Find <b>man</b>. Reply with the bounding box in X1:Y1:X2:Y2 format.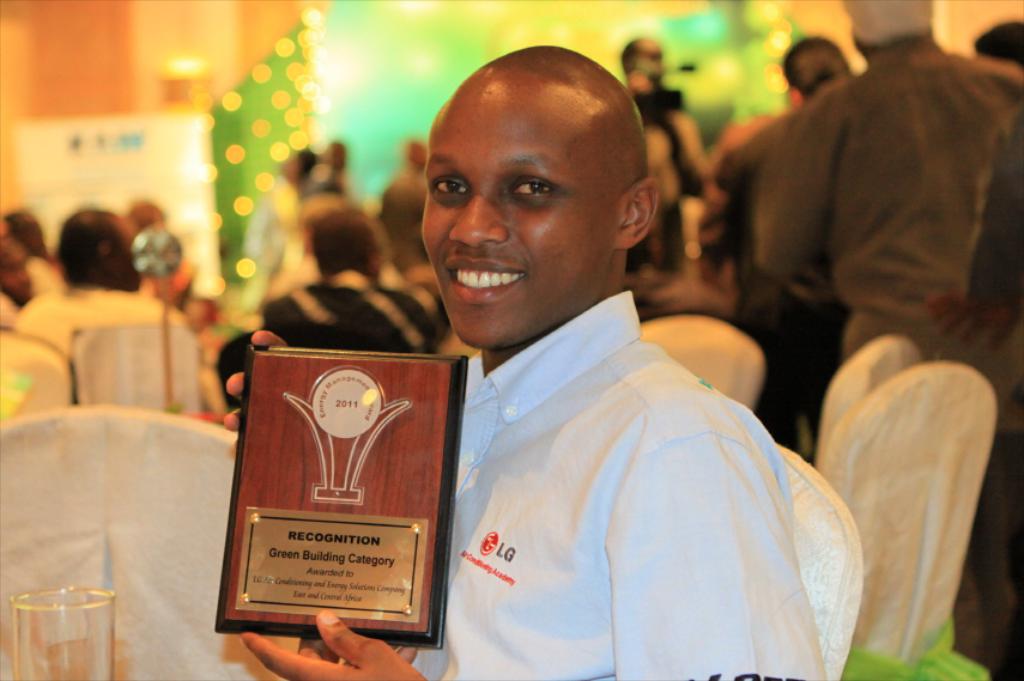
260:206:442:361.
